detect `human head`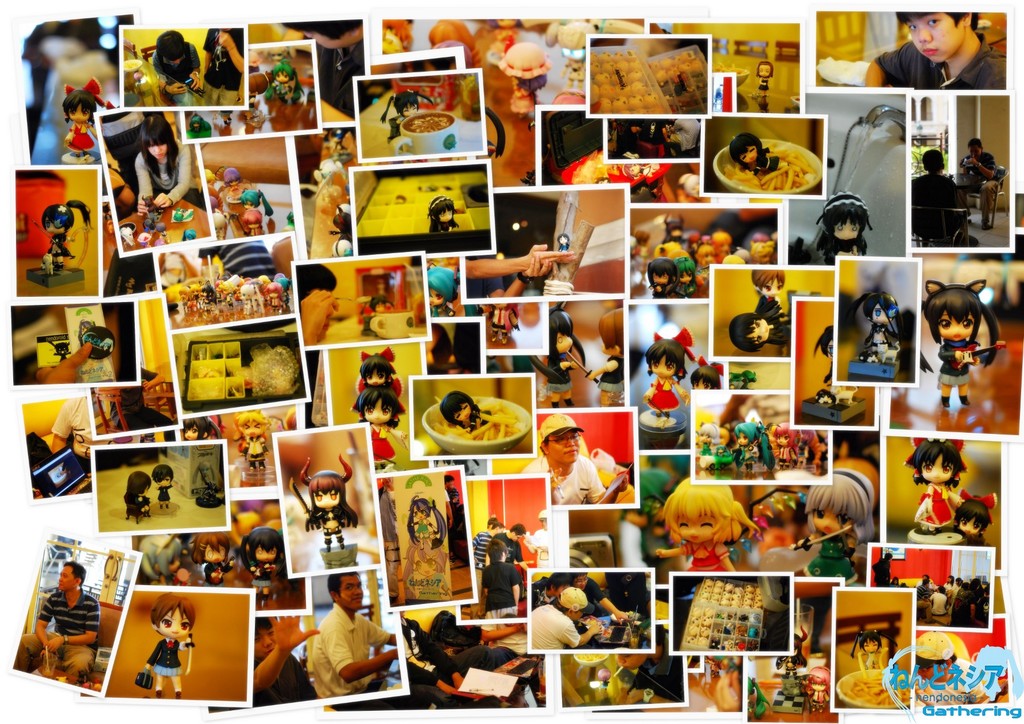
box=[180, 412, 216, 440]
